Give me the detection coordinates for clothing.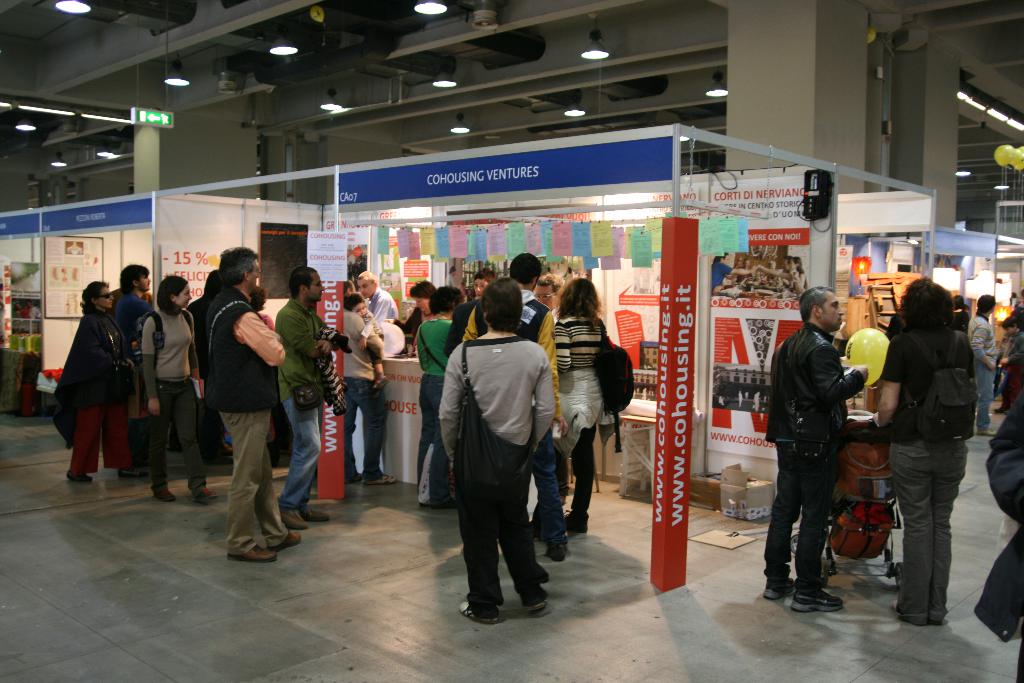
999, 330, 1023, 406.
